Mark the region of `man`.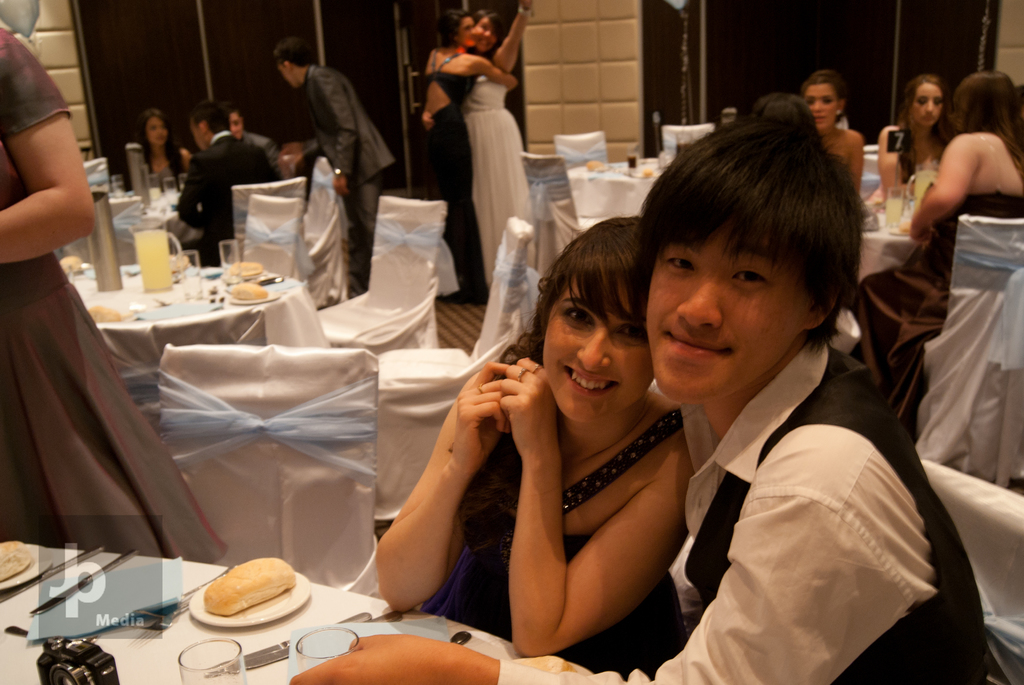
Region: BBox(228, 112, 273, 159).
